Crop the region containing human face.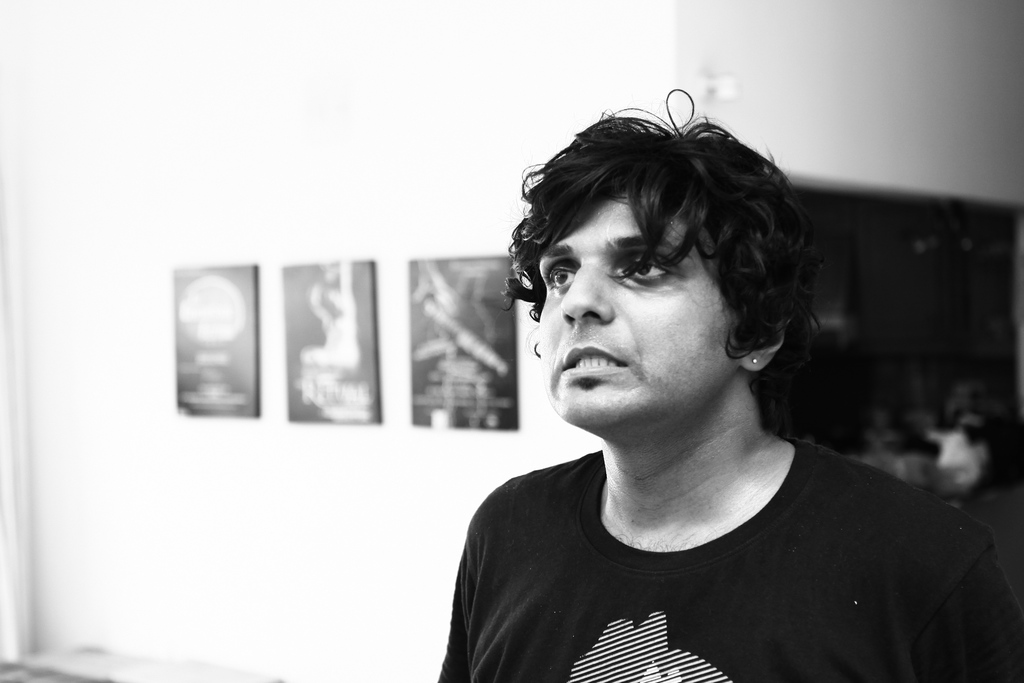
Crop region: crop(540, 199, 739, 434).
